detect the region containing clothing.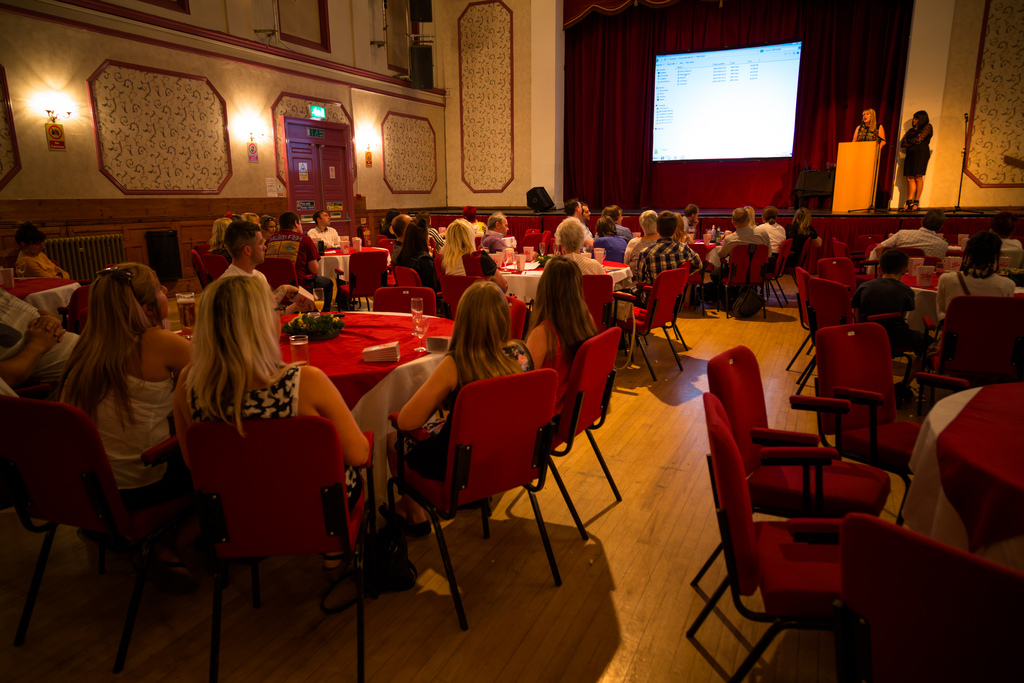
<box>852,122,886,150</box>.
